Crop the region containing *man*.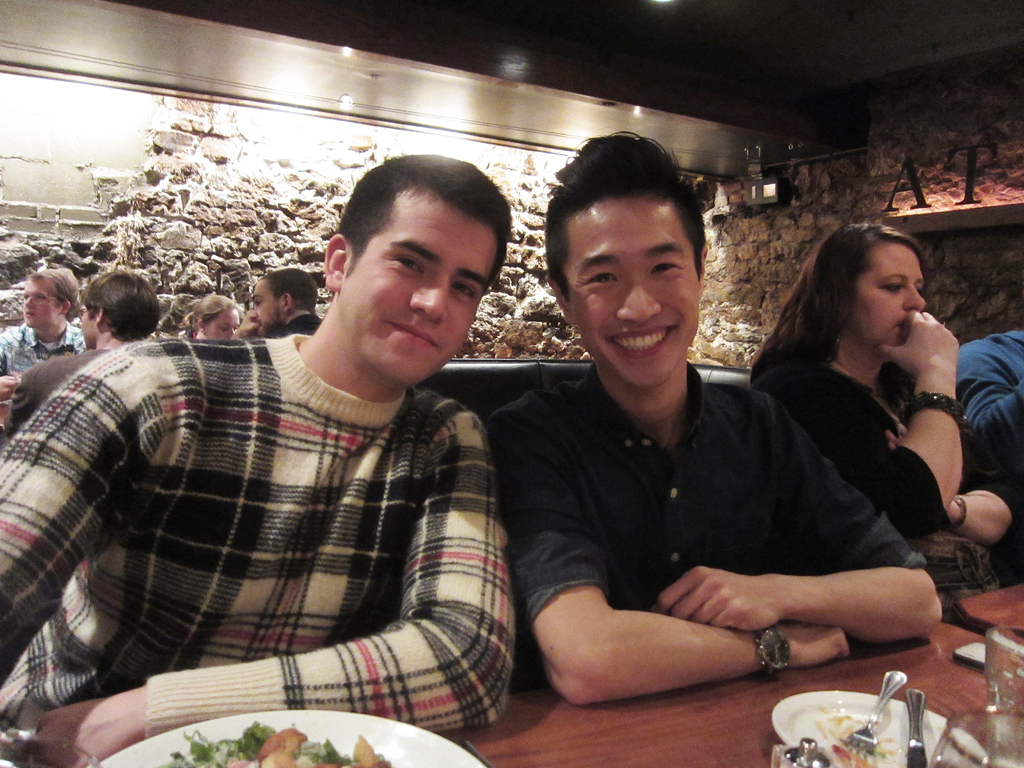
Crop region: BBox(0, 149, 541, 740).
